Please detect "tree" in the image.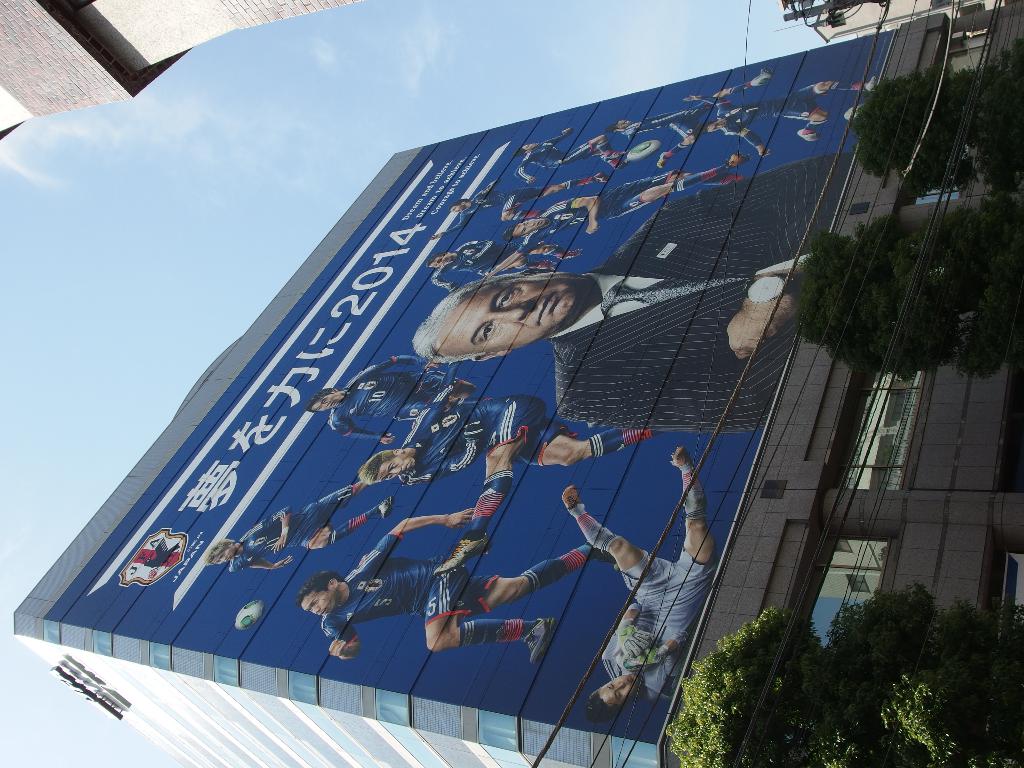
{"left": 842, "top": 35, "right": 1023, "bottom": 196}.
